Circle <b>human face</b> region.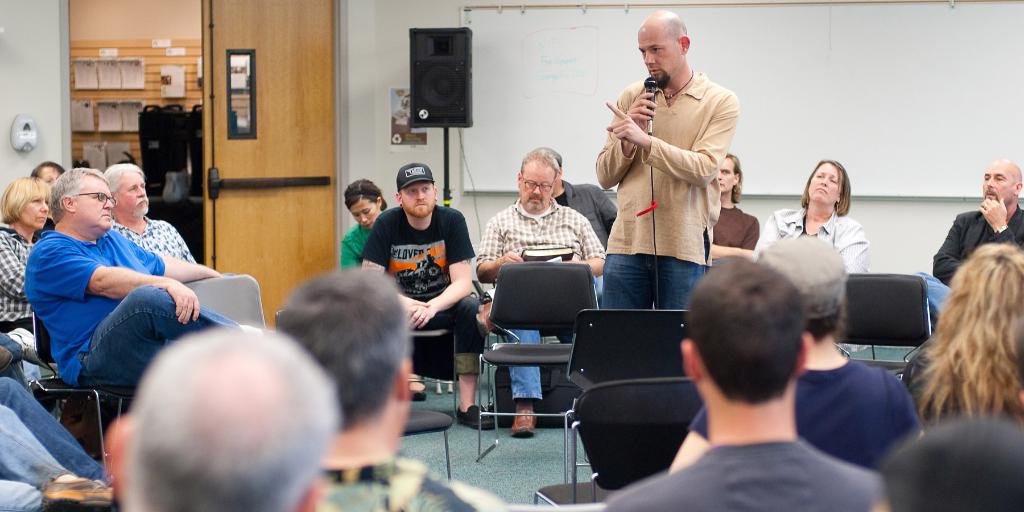
Region: bbox=[403, 182, 436, 221].
